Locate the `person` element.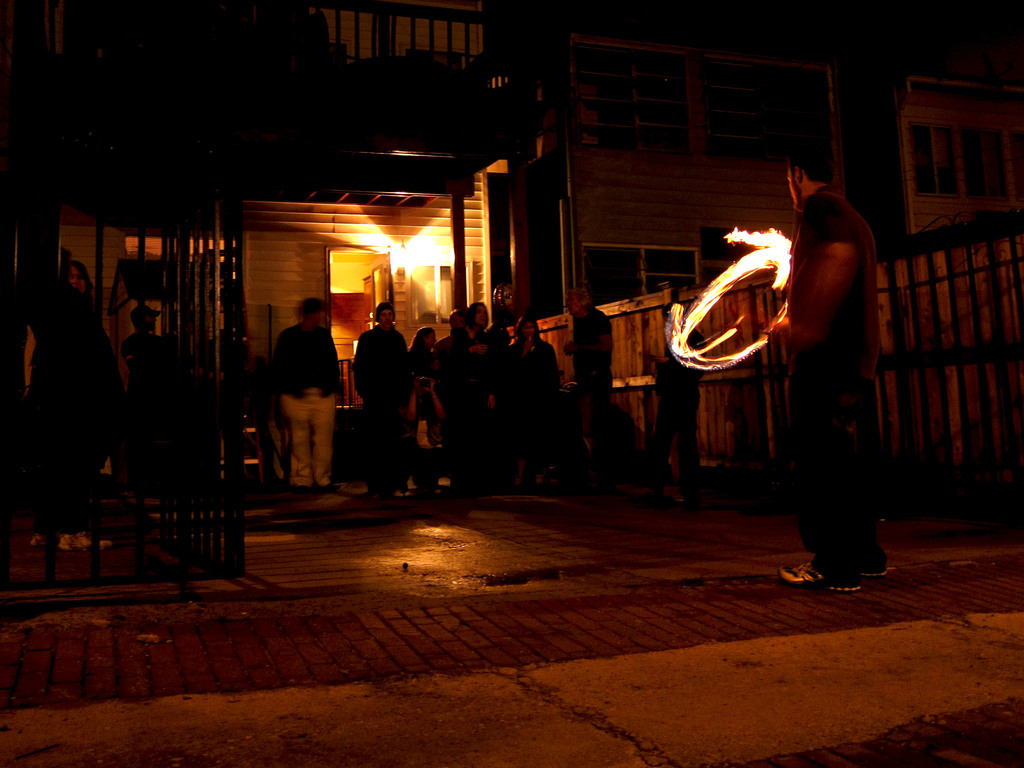
Element bbox: 401 327 444 489.
